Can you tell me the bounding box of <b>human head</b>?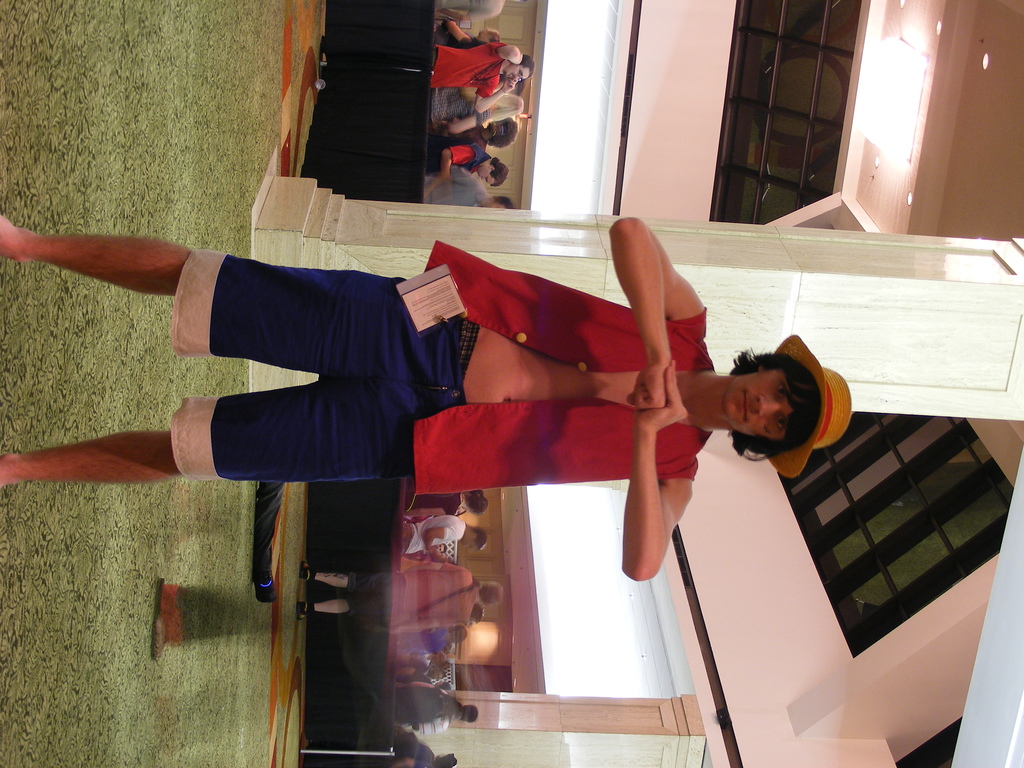
(left=483, top=195, right=515, bottom=207).
